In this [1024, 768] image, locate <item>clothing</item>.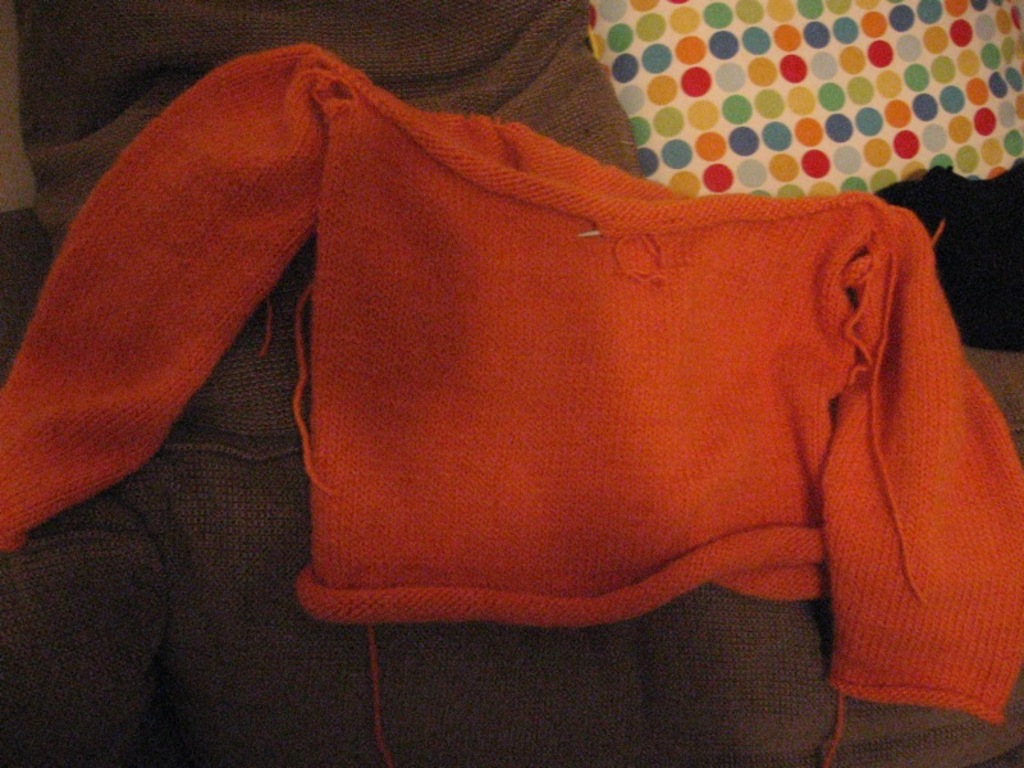
Bounding box: bbox=[0, 0, 1023, 767].
